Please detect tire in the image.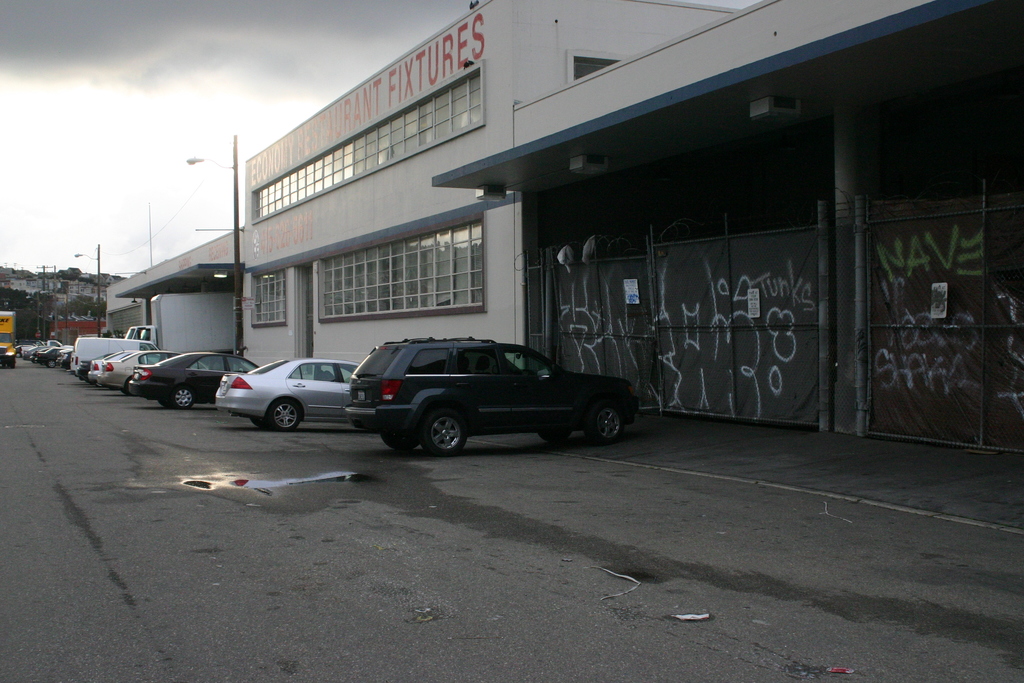
588 402 625 448.
